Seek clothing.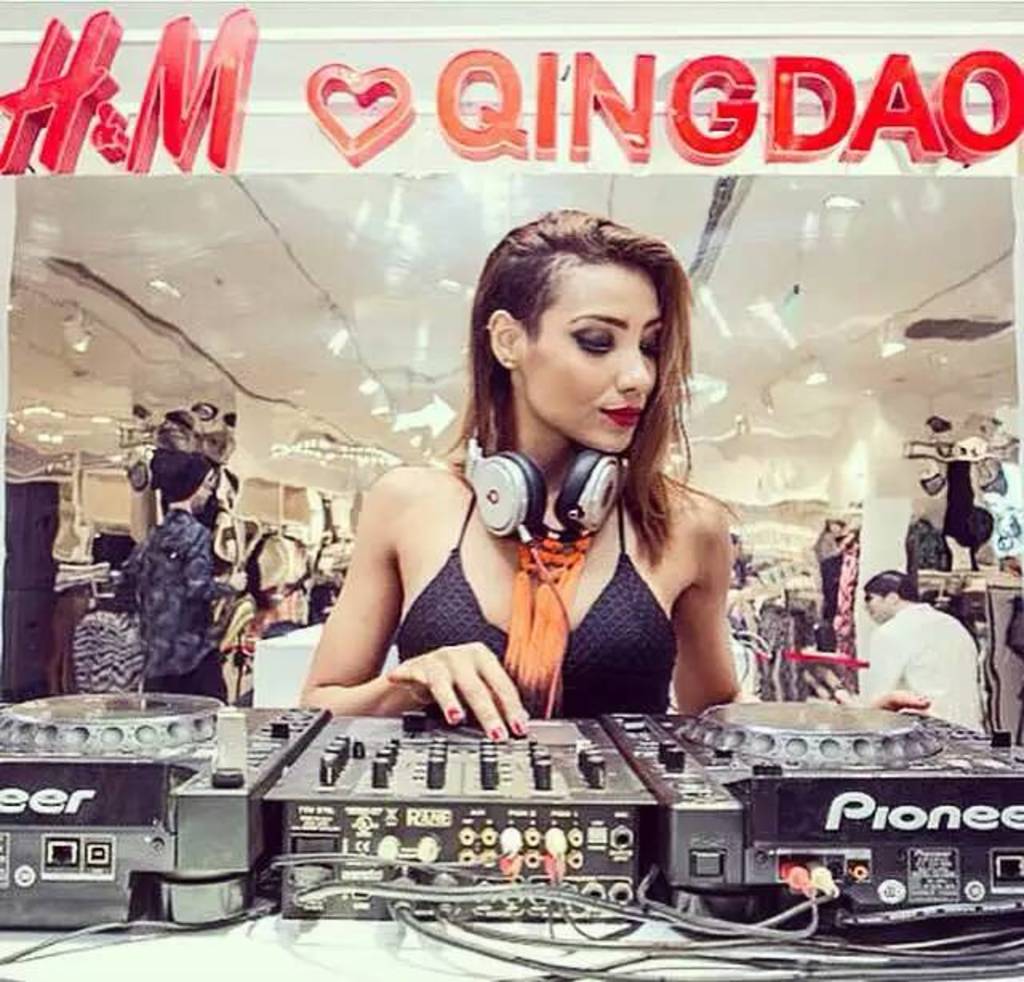
(133, 501, 243, 705).
